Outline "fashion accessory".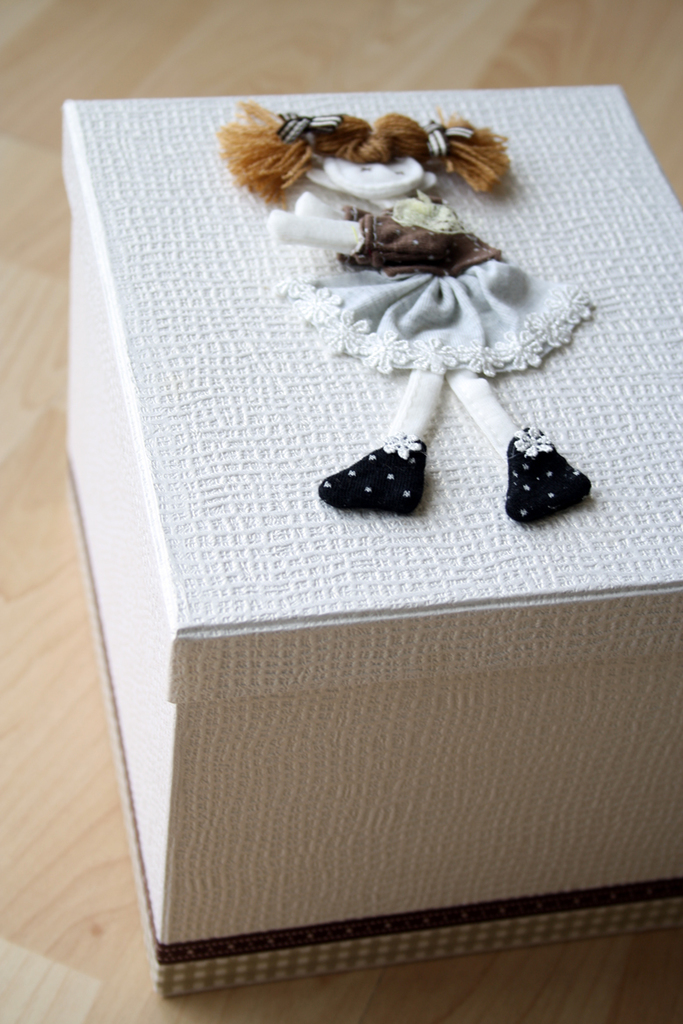
Outline: rect(276, 110, 342, 145).
